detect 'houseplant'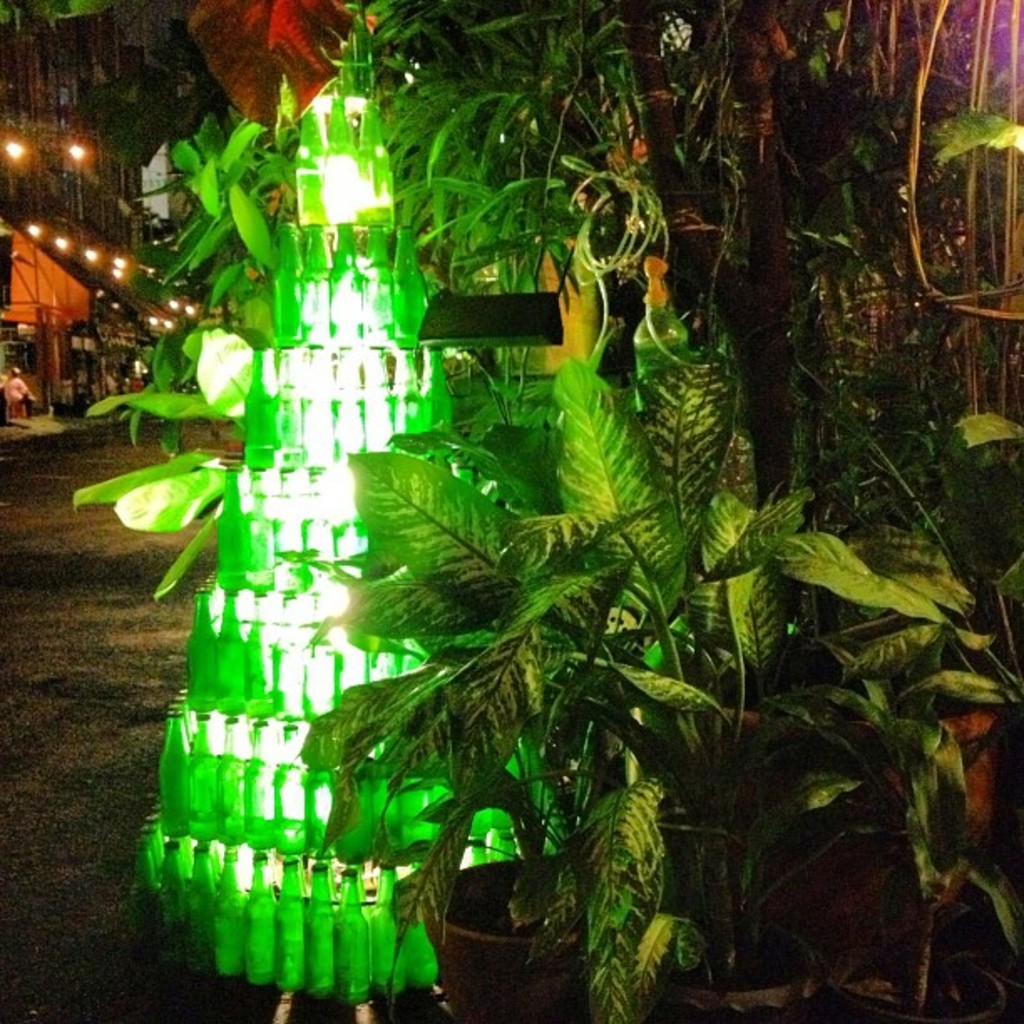
box=[883, 701, 999, 842]
